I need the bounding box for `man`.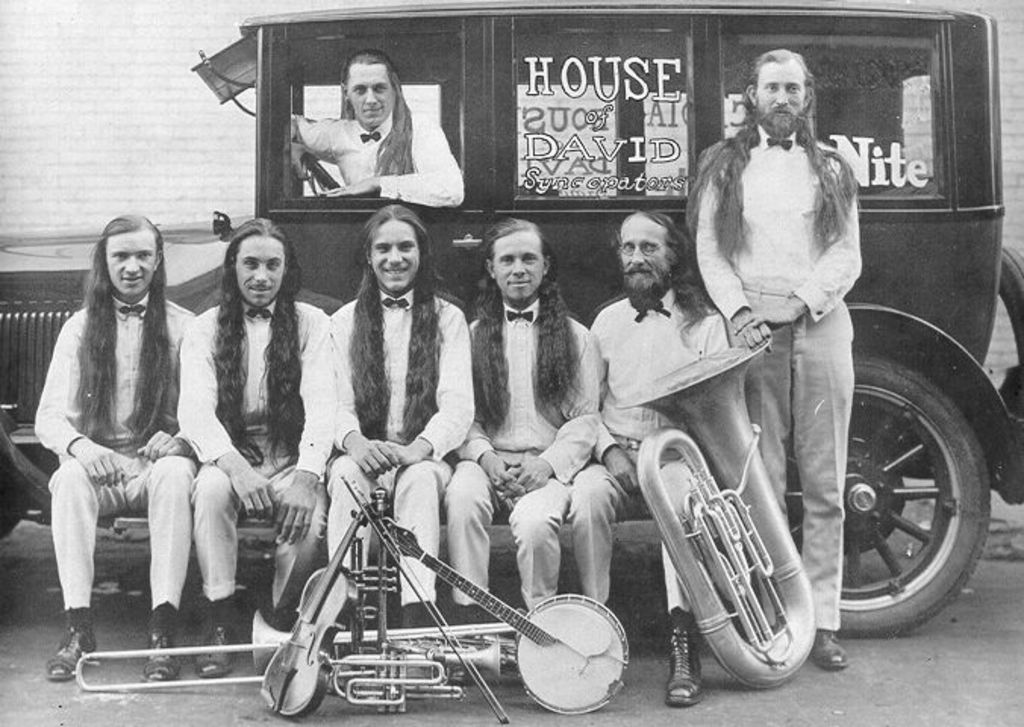
Here it is: rect(30, 212, 201, 685).
